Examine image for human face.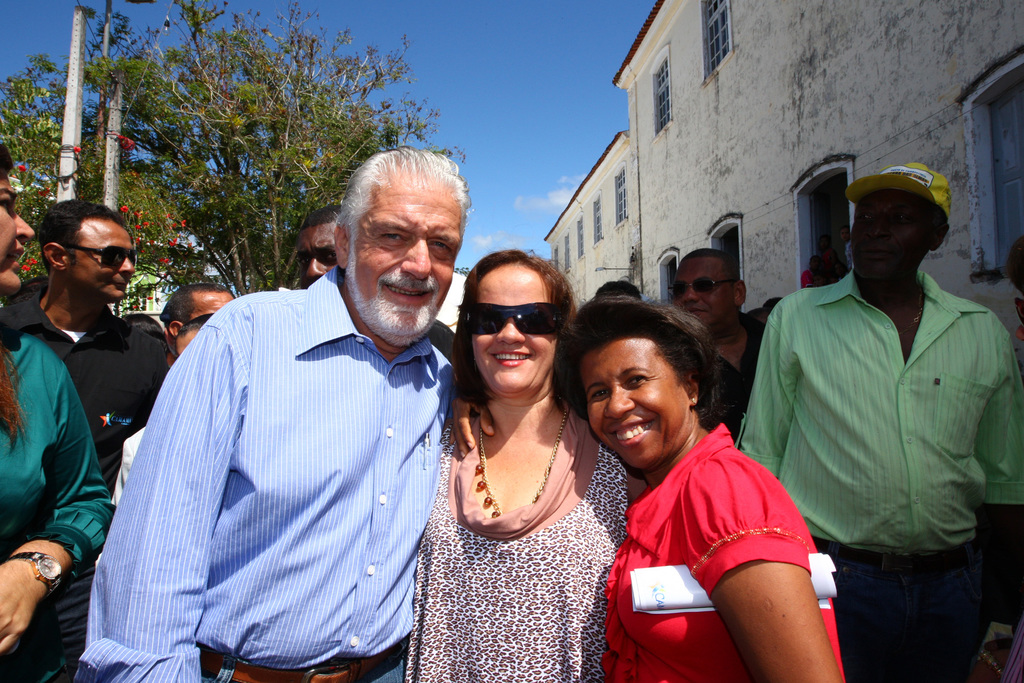
Examination result: x1=585, y1=336, x2=692, y2=465.
